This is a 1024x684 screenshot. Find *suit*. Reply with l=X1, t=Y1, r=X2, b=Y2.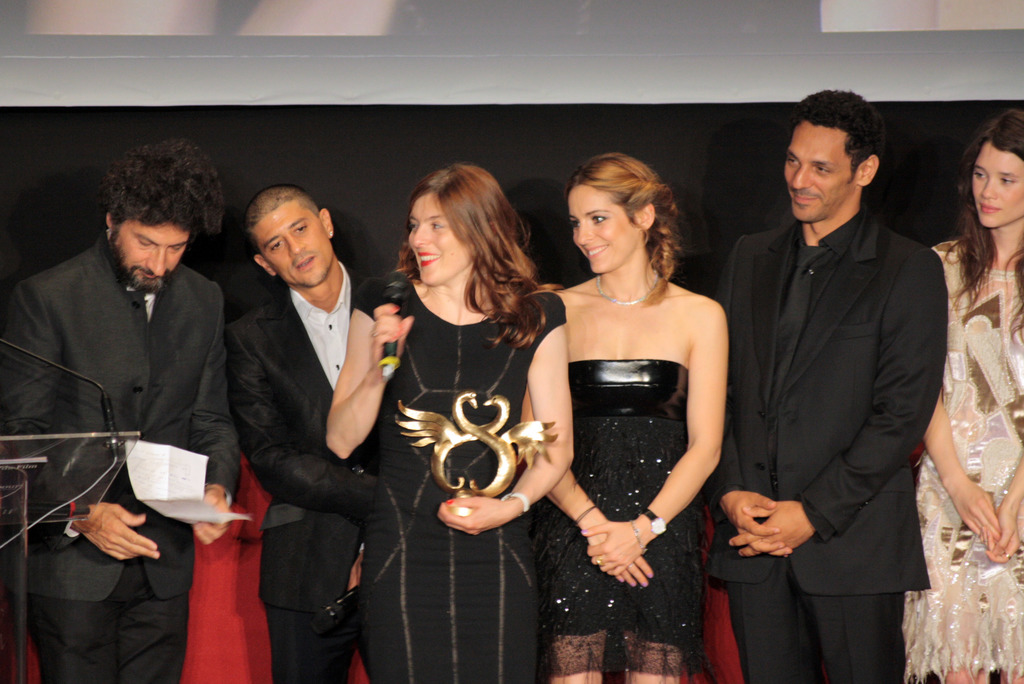
l=0, t=234, r=244, b=683.
